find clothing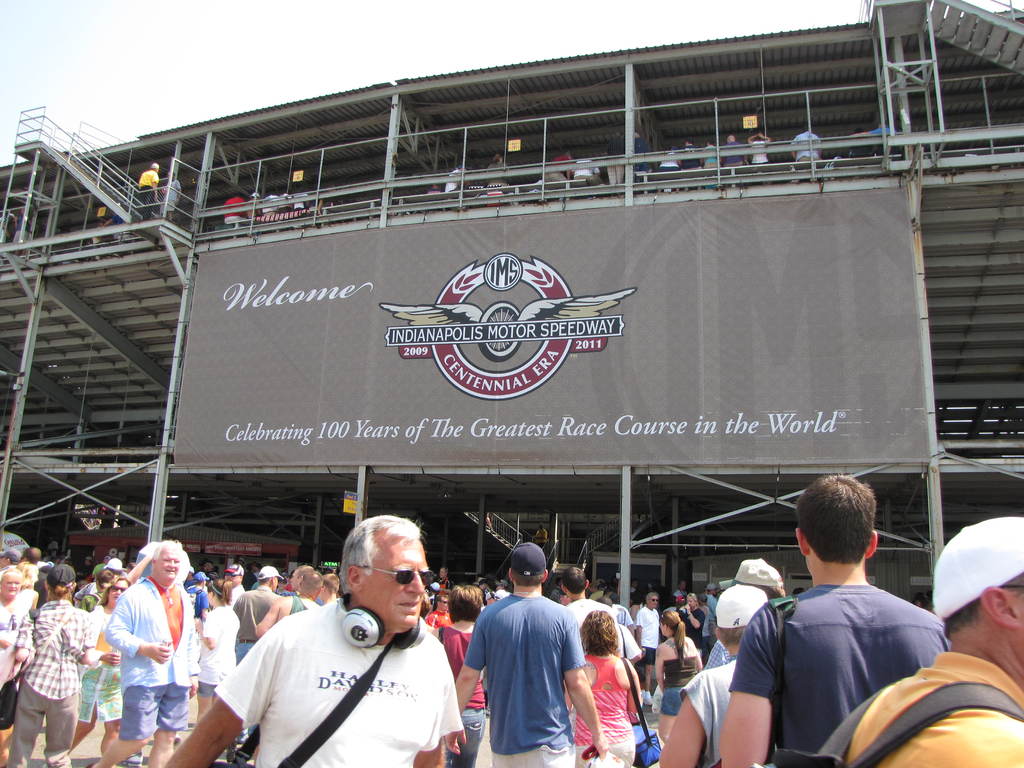
<region>545, 154, 569, 182</region>
